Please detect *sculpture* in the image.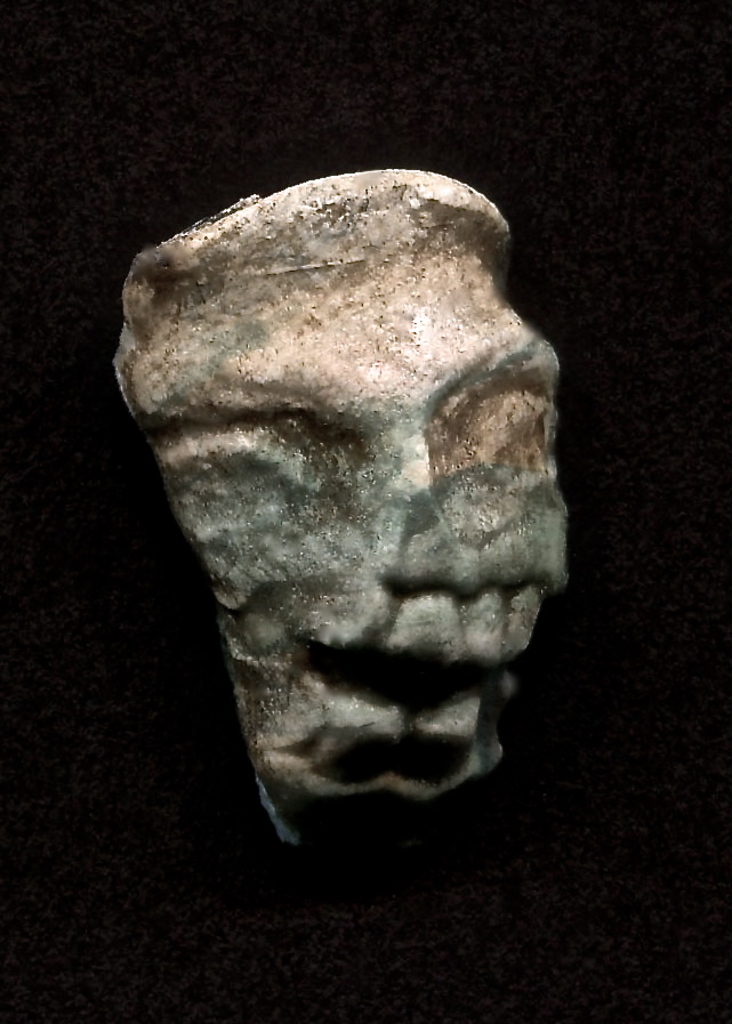
box=[106, 162, 569, 836].
